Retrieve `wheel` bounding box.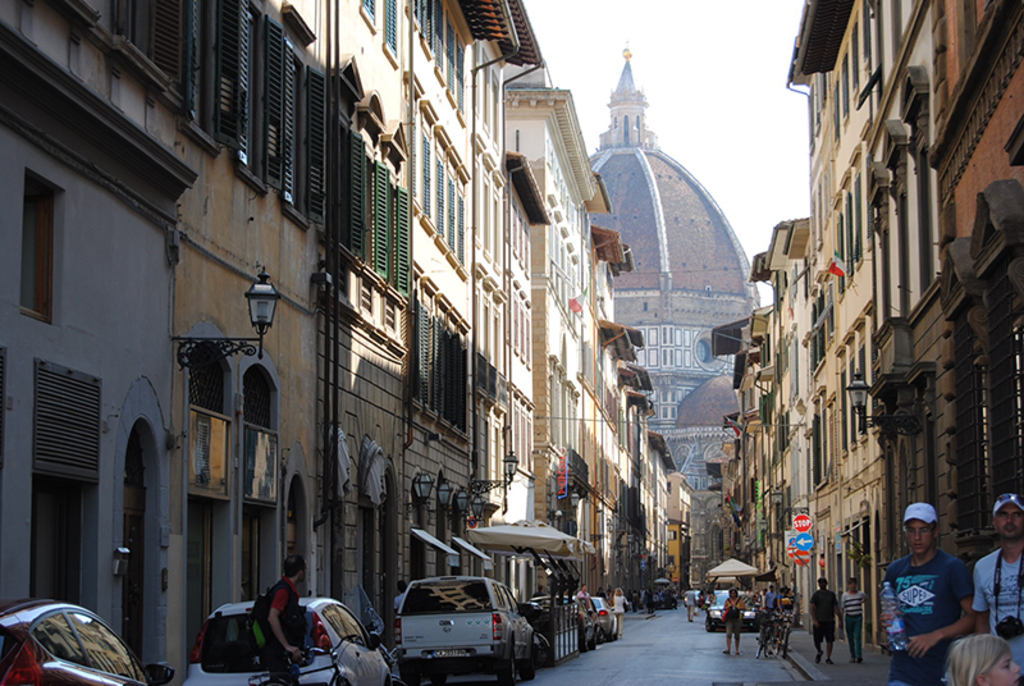
Bounding box: [left=490, top=646, right=515, bottom=685].
